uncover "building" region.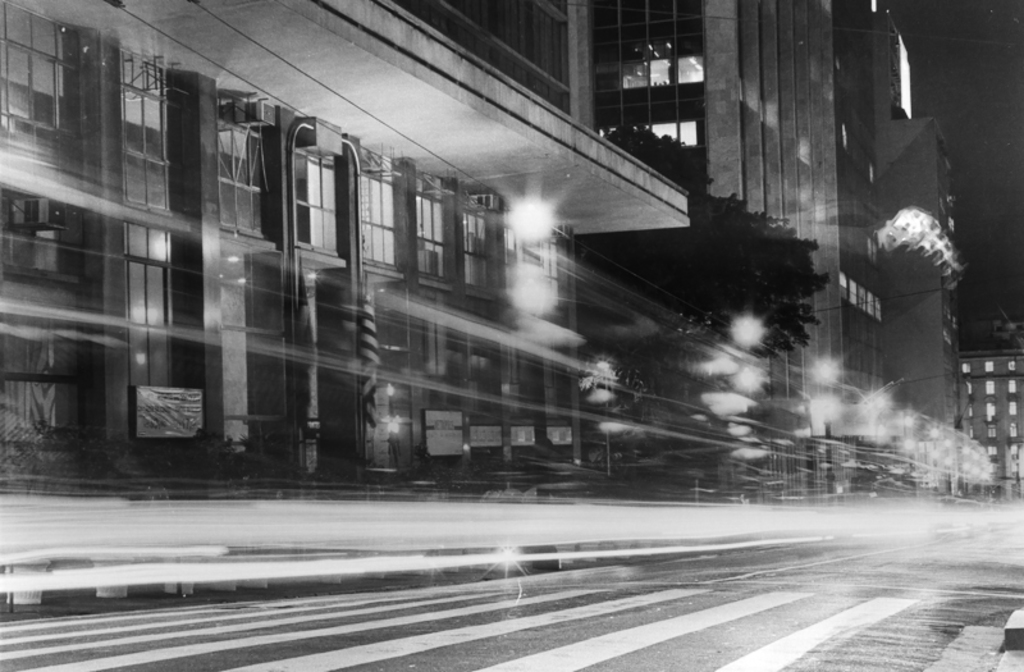
Uncovered: [x1=873, y1=0, x2=960, y2=442].
